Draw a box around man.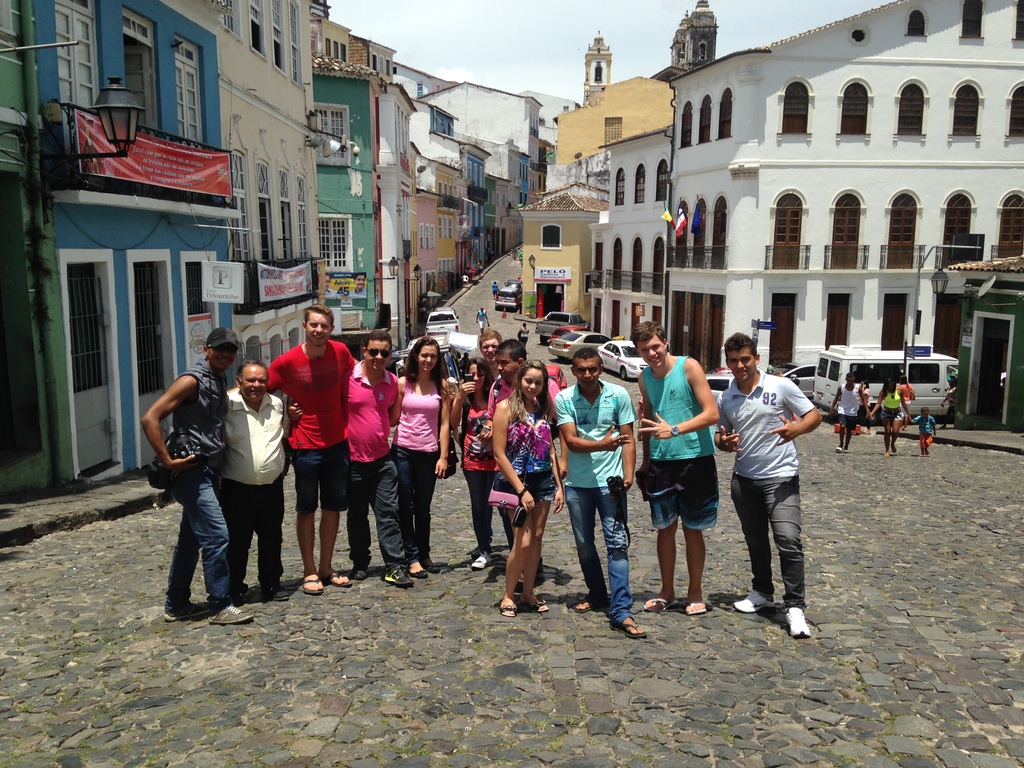
region(710, 329, 819, 639).
